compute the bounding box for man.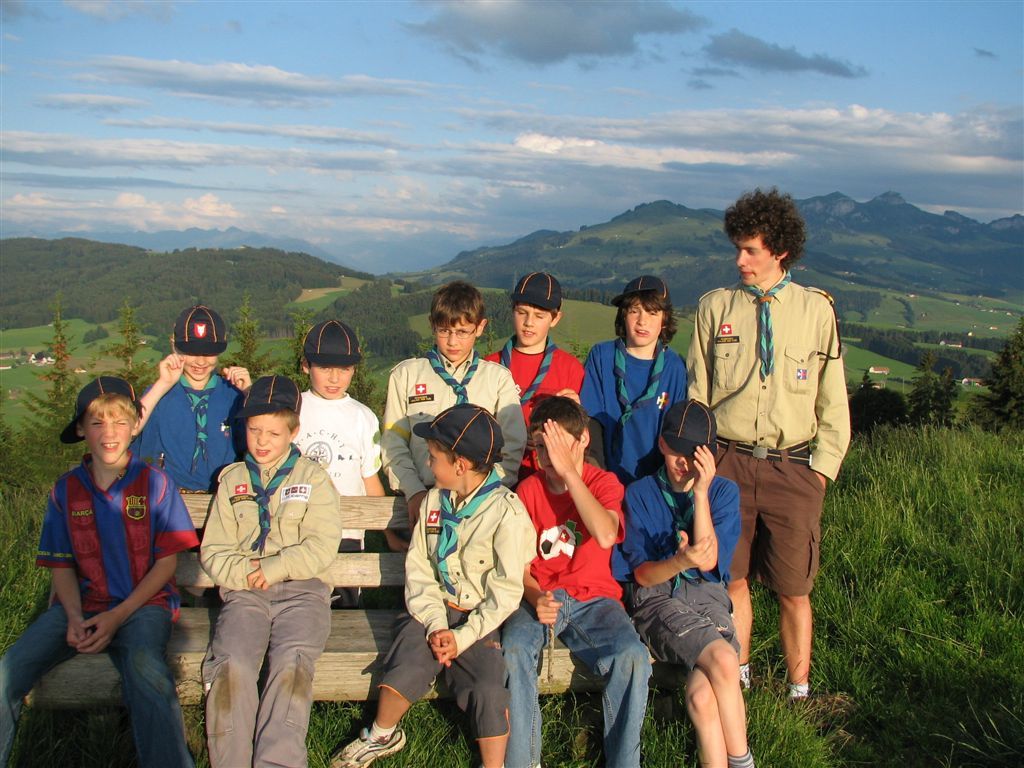
{"left": 687, "top": 188, "right": 853, "bottom": 712}.
